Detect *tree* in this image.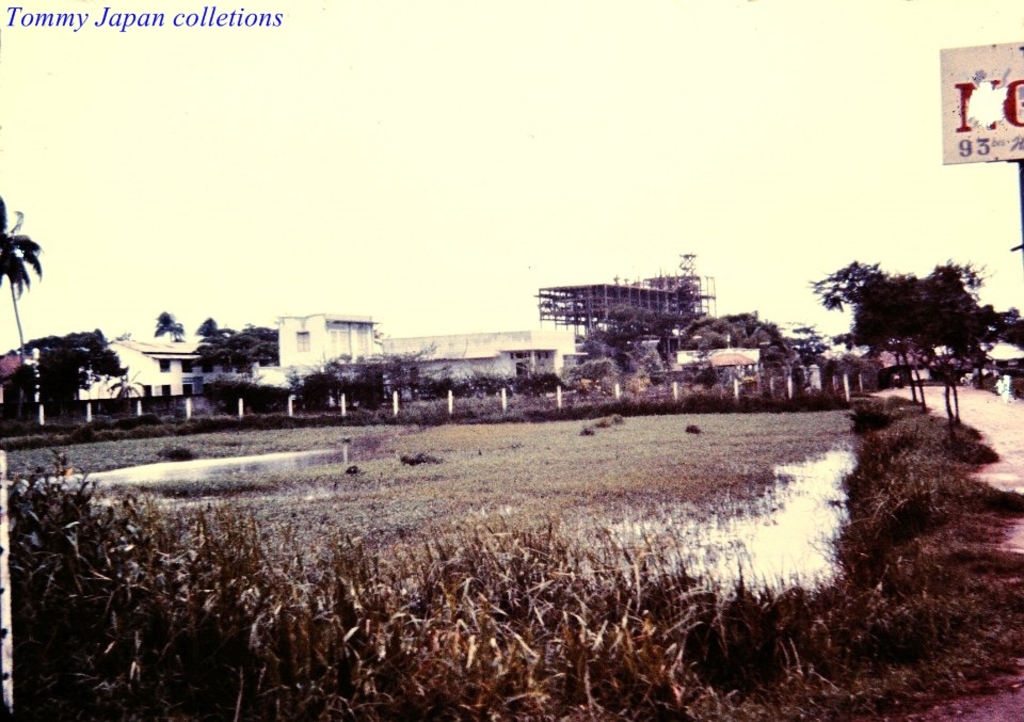
Detection: left=677, top=308, right=809, bottom=363.
